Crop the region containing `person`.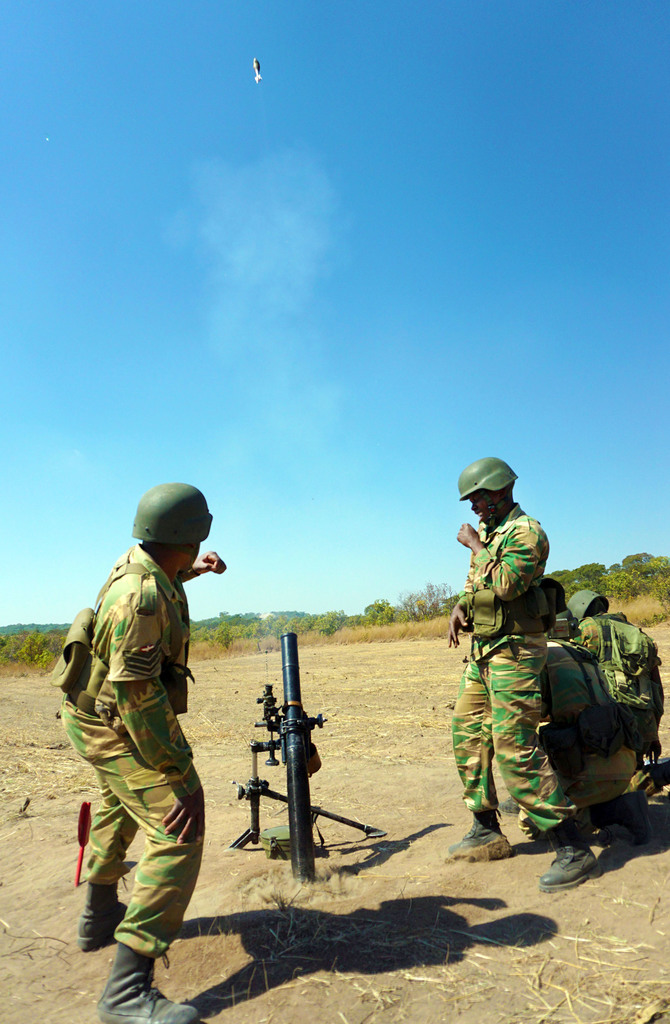
Crop region: select_region(65, 500, 224, 1007).
